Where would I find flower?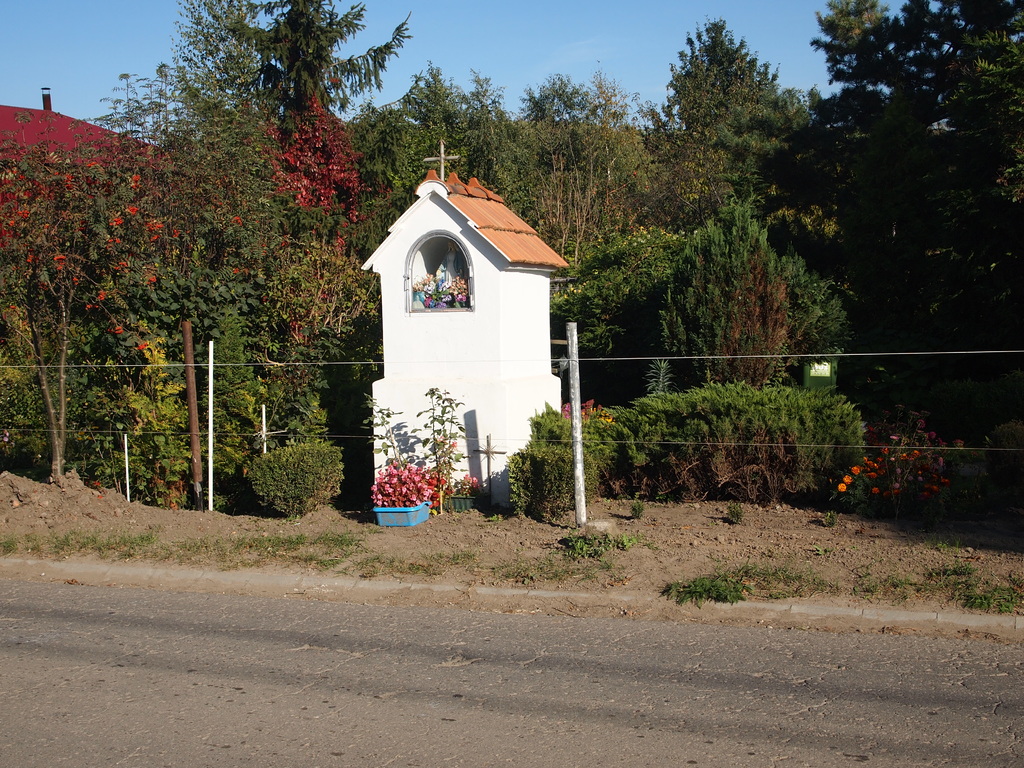
At <bbox>956, 438, 962, 445</bbox>.
